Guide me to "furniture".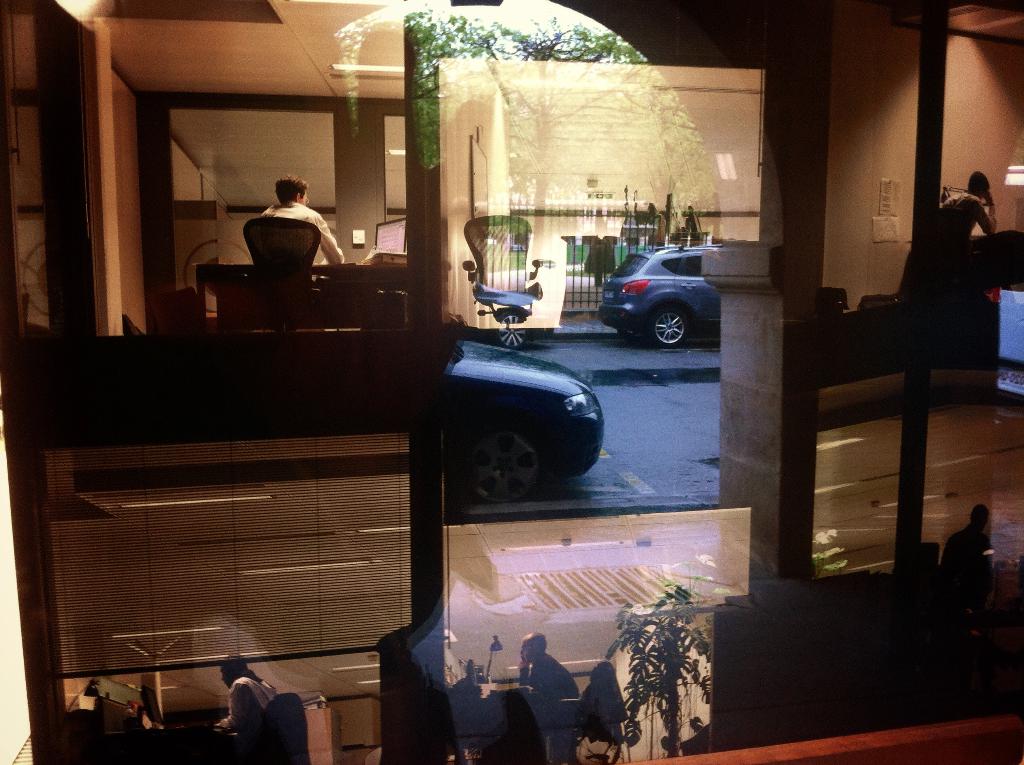
Guidance: bbox=[540, 663, 612, 764].
